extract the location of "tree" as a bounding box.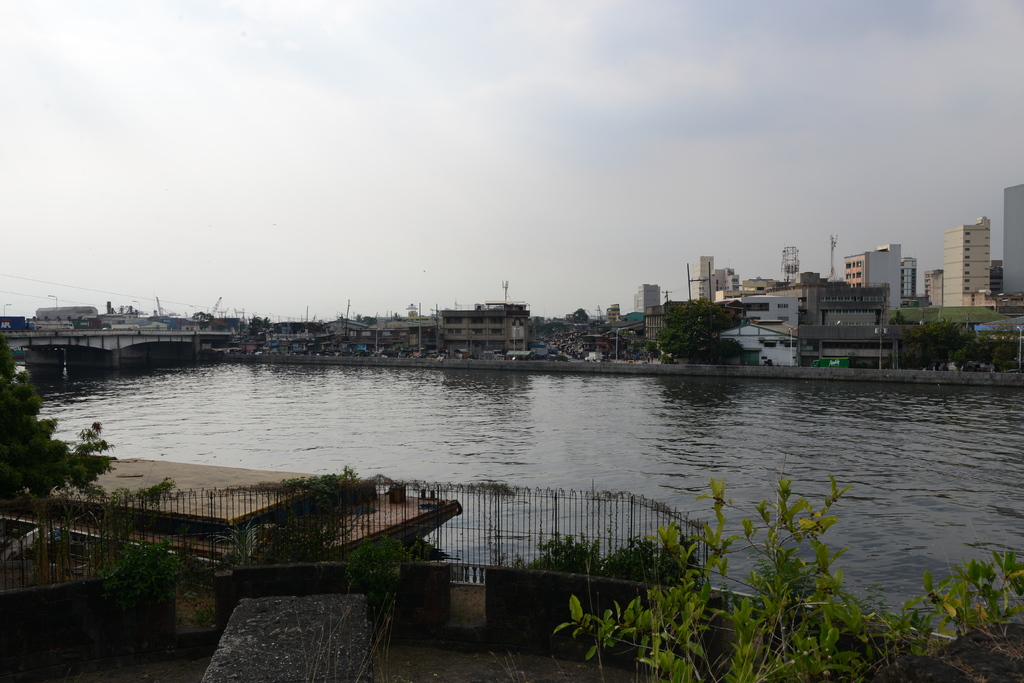
9,386,115,570.
